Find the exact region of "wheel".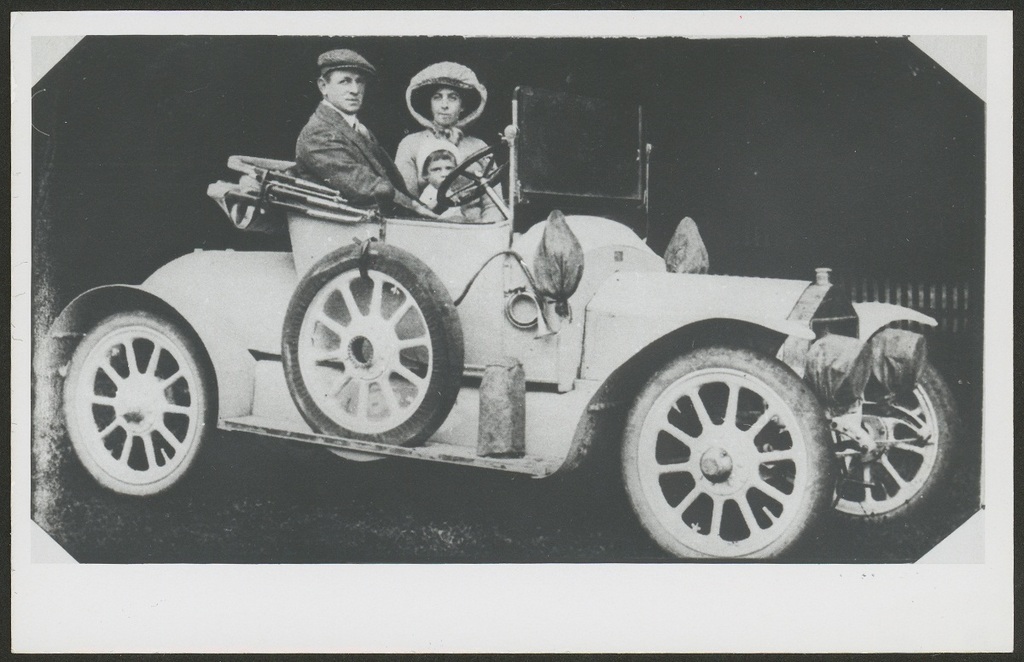
Exact region: locate(820, 353, 963, 530).
